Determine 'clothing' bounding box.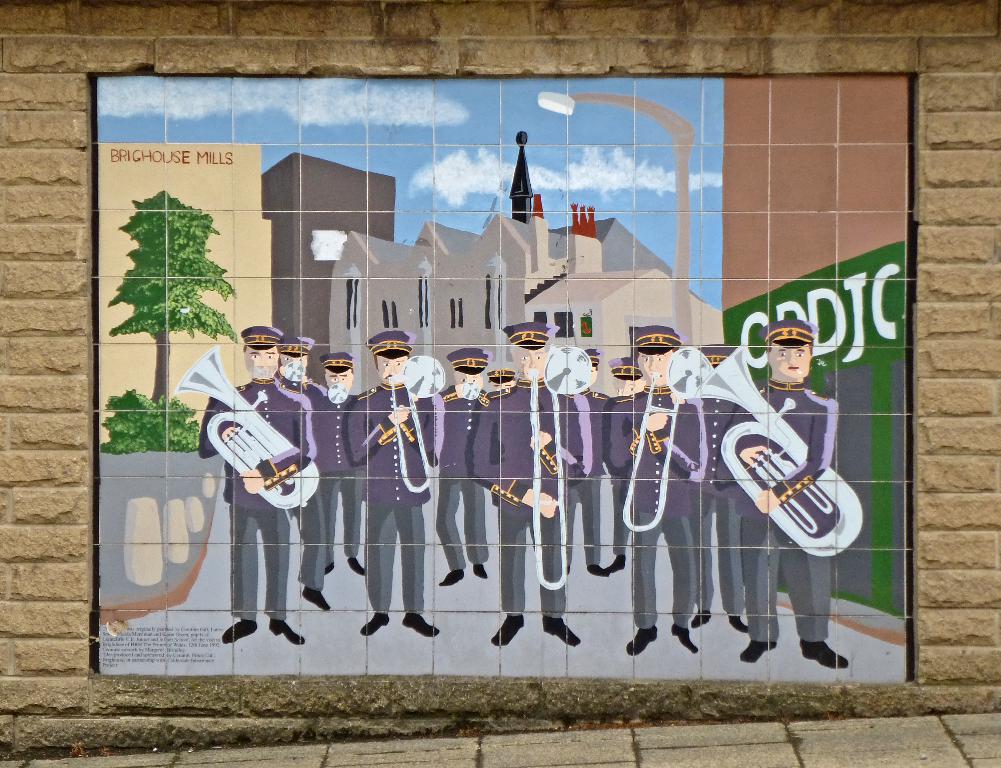
Determined: 711 382 830 643.
